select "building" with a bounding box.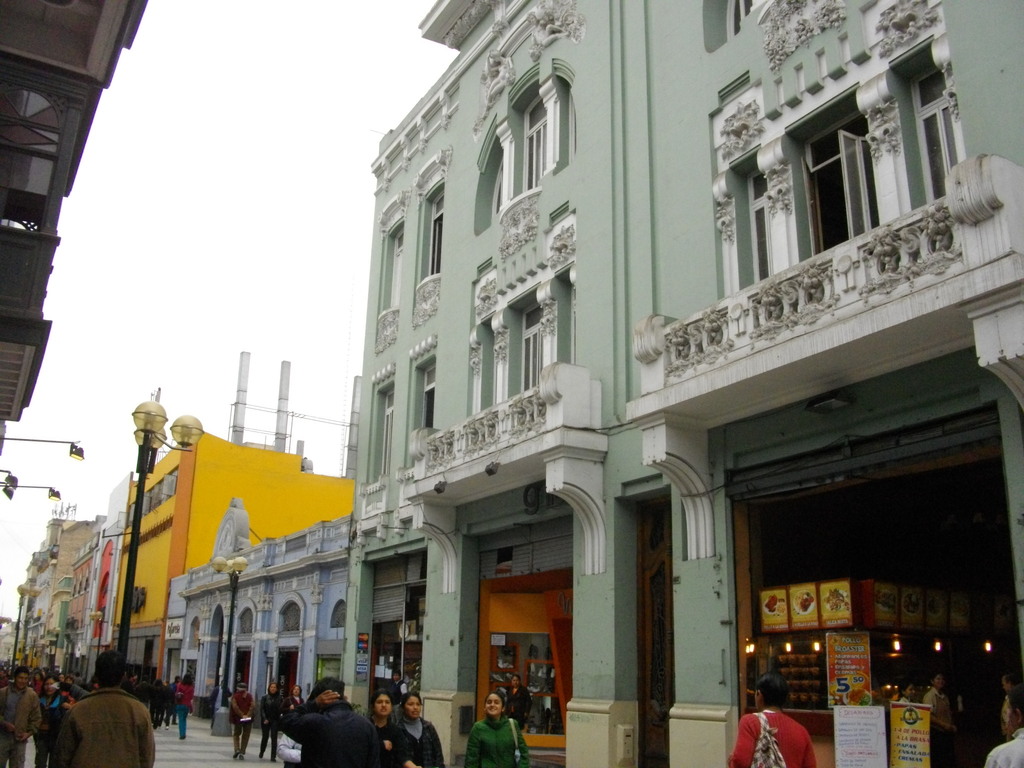
(x1=340, y1=0, x2=1023, y2=767).
